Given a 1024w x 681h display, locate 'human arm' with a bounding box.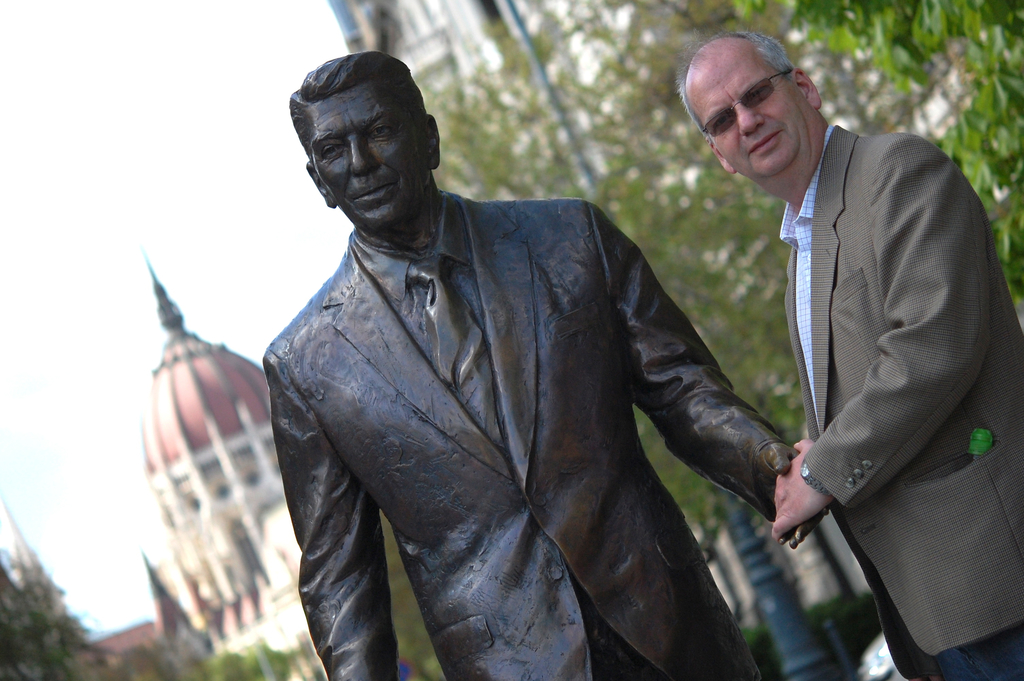
Located: (left=648, top=329, right=797, bottom=527).
